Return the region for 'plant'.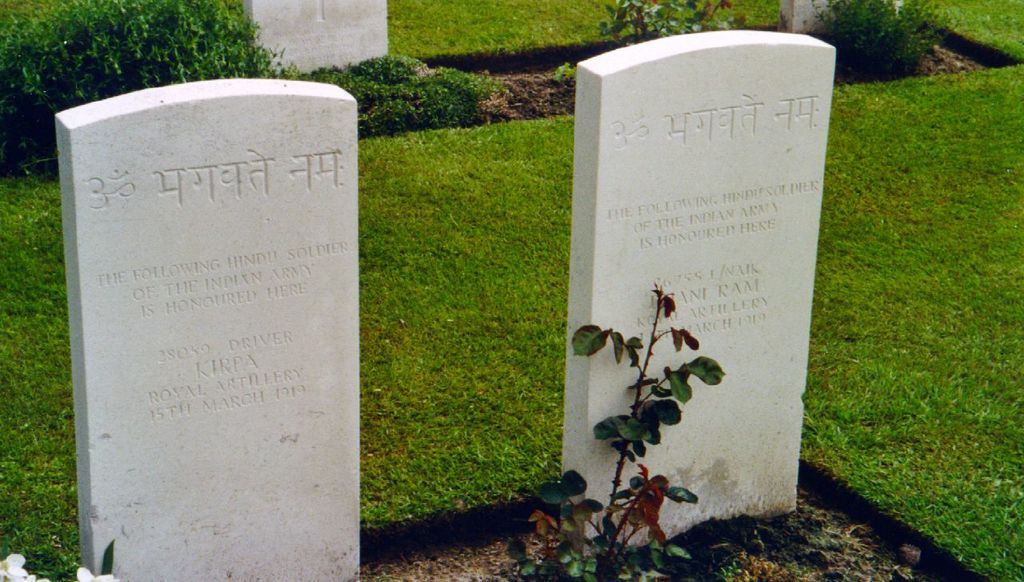
bbox=[357, 116, 572, 543].
